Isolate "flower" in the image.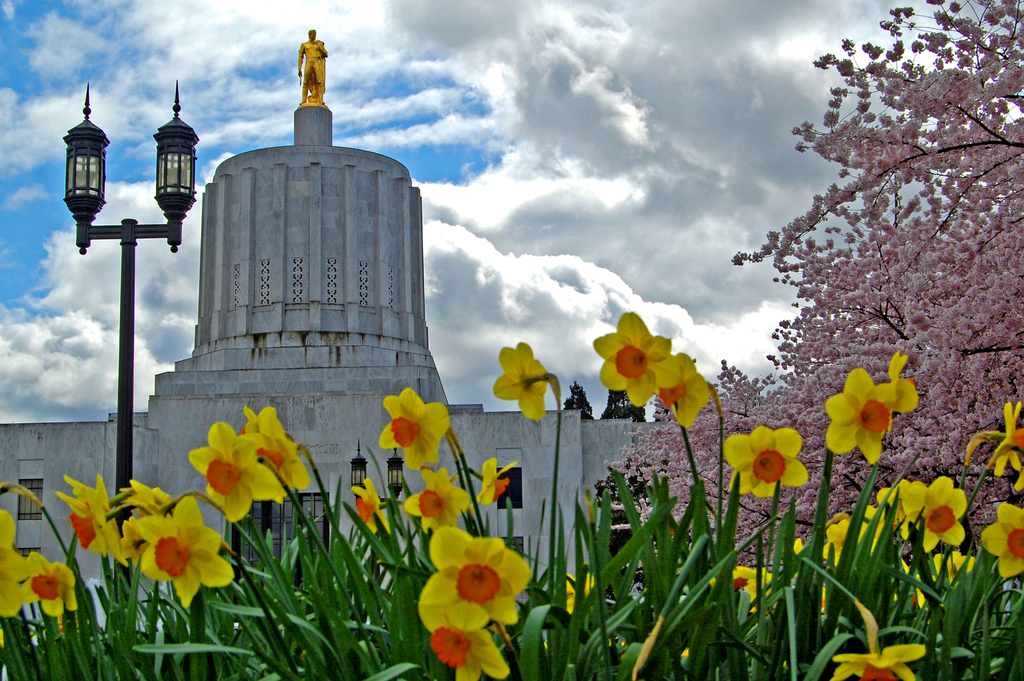
Isolated region: [980, 499, 1023, 578].
